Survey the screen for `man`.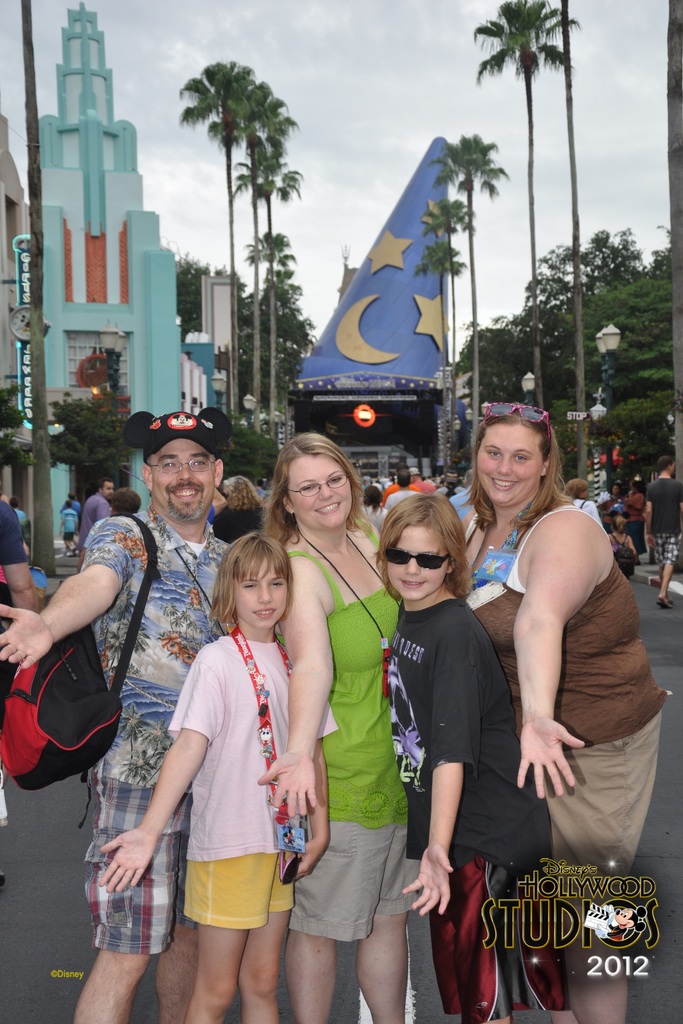
Survey found: x1=381, y1=465, x2=420, y2=507.
